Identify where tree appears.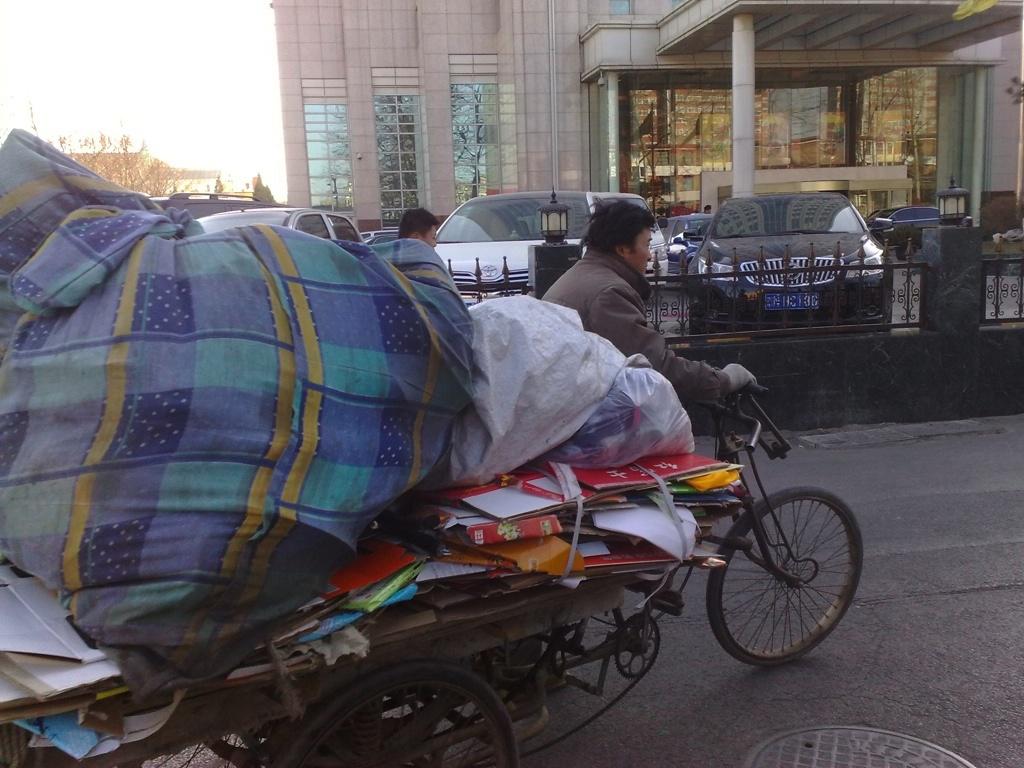
Appears at region(4, 104, 189, 201).
